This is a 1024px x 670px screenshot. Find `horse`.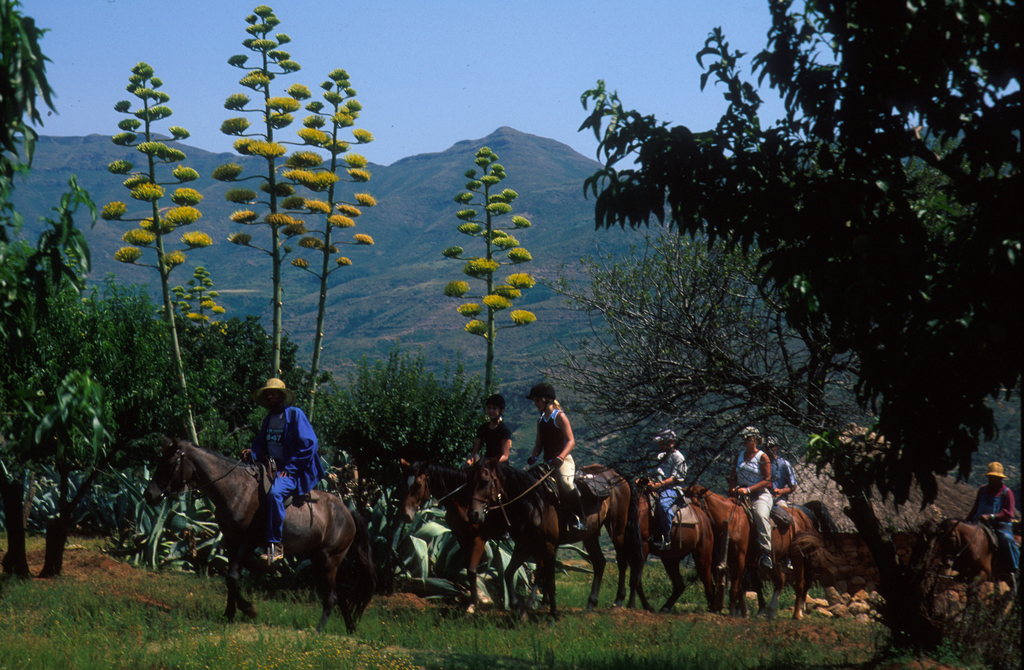
Bounding box: 573,468,724,623.
